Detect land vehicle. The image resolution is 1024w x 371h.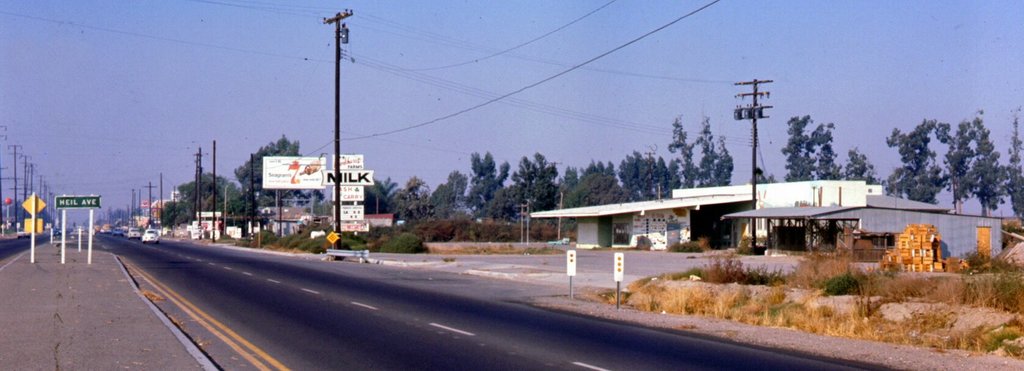
detection(115, 229, 119, 234).
